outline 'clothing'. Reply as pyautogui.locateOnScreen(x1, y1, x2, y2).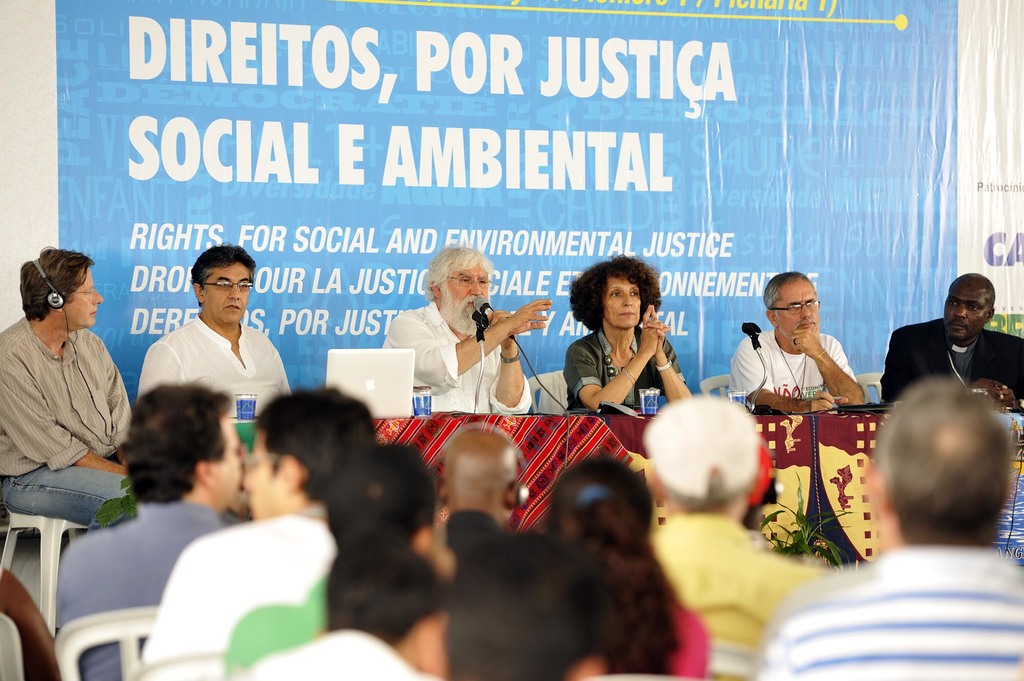
pyautogui.locateOnScreen(770, 550, 1023, 680).
